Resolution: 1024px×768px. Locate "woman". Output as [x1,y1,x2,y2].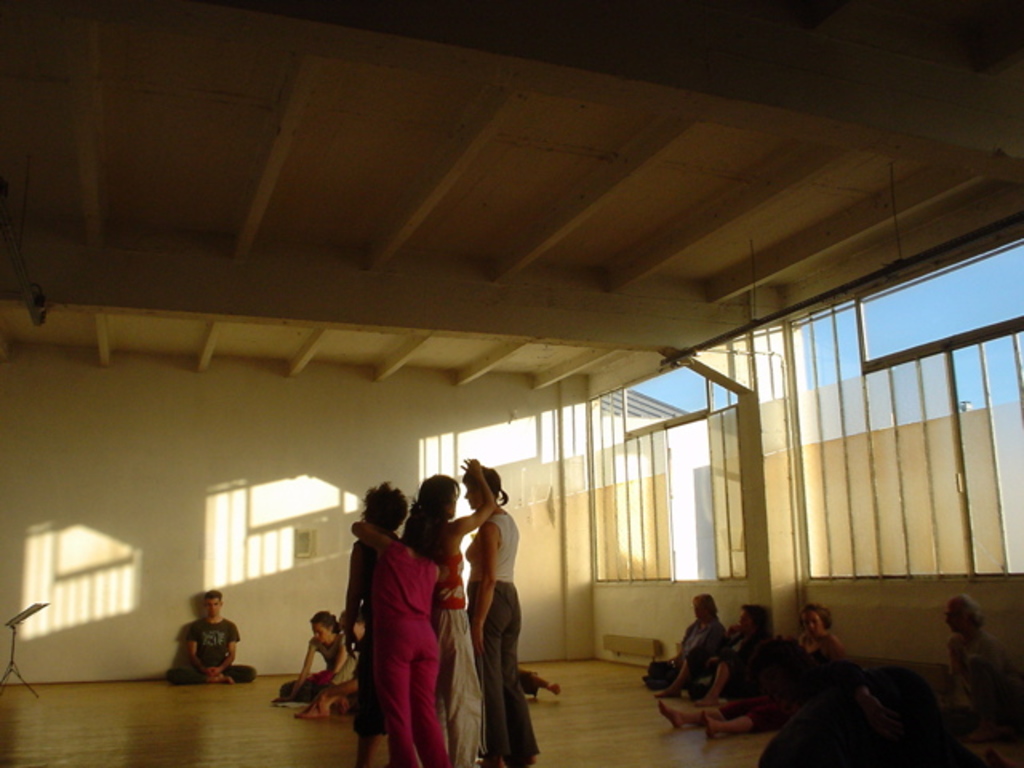
[654,600,846,742].
